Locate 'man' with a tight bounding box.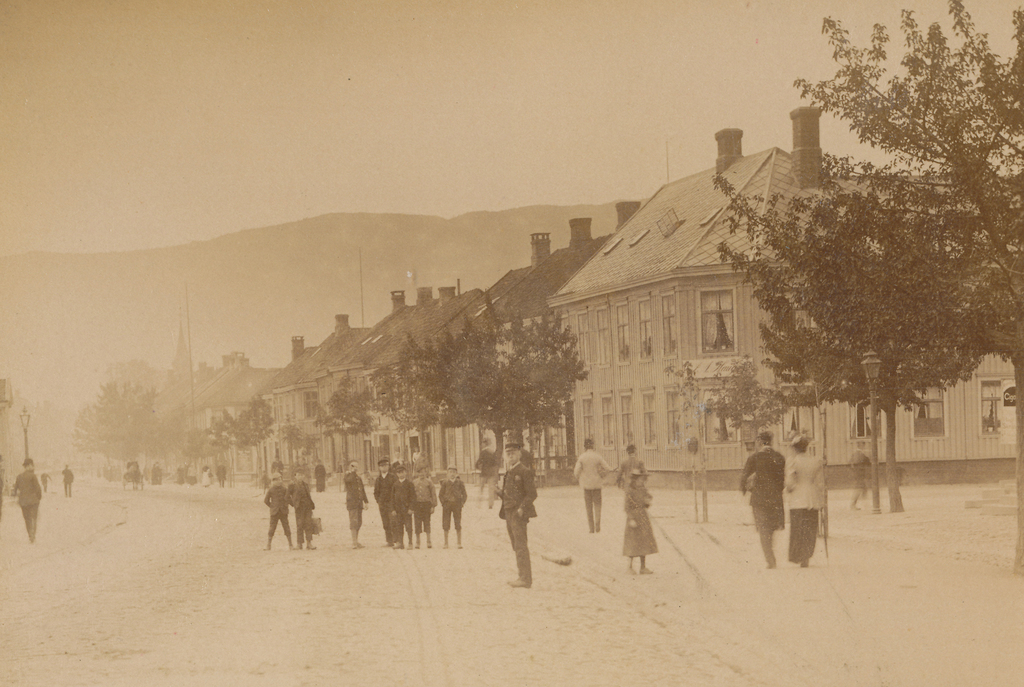
bbox=[392, 464, 413, 549].
